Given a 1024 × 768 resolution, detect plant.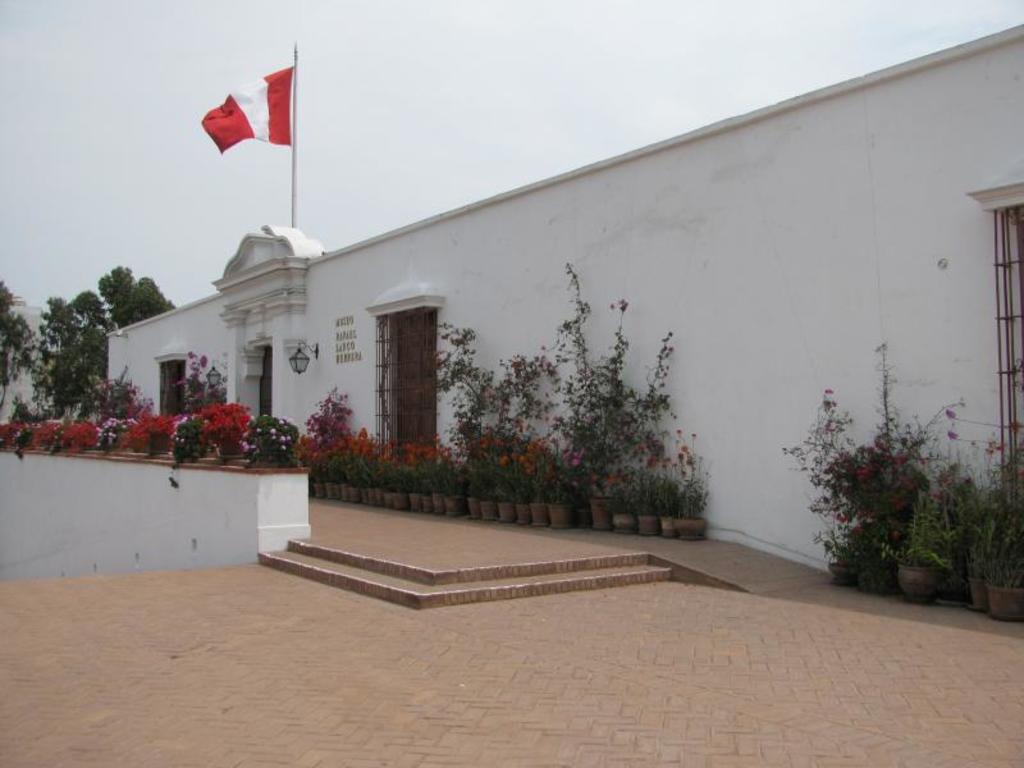
<region>0, 274, 42, 416</region>.
